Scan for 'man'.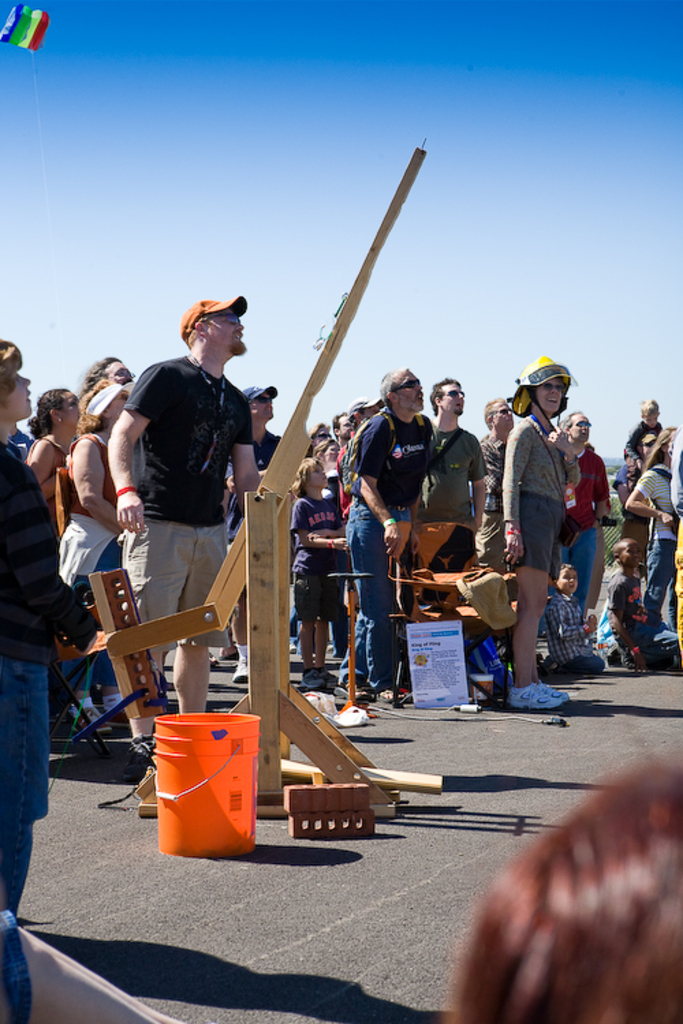
Scan result: 331, 411, 359, 448.
